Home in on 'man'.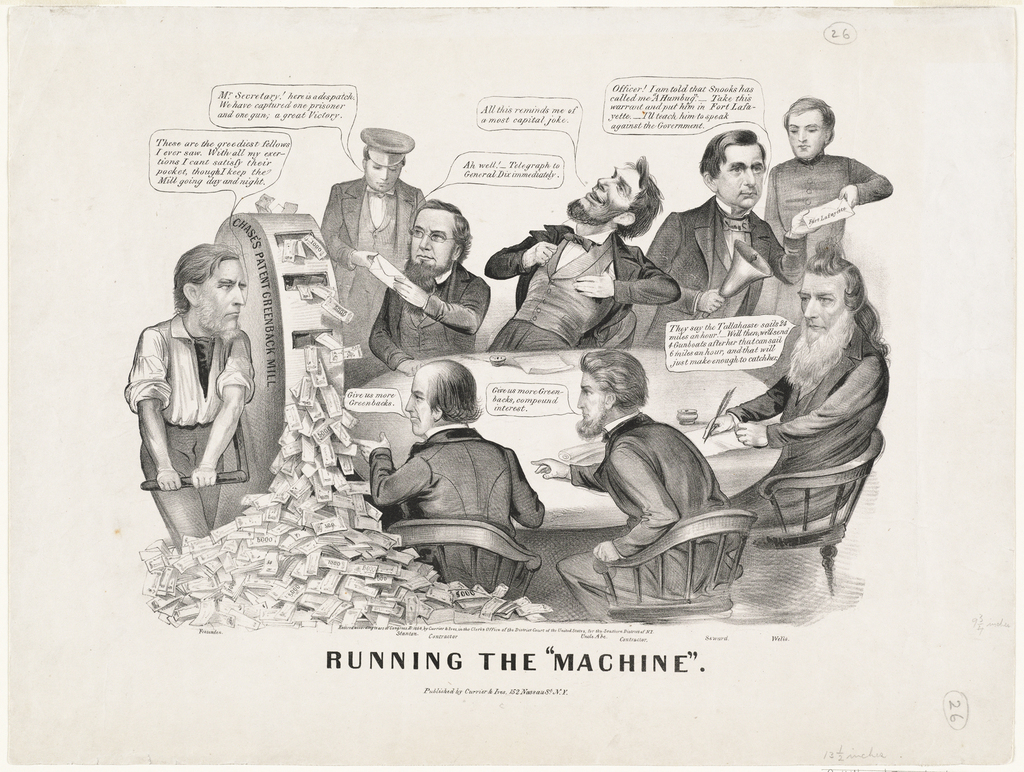
Homed in at bbox=[758, 97, 893, 281].
